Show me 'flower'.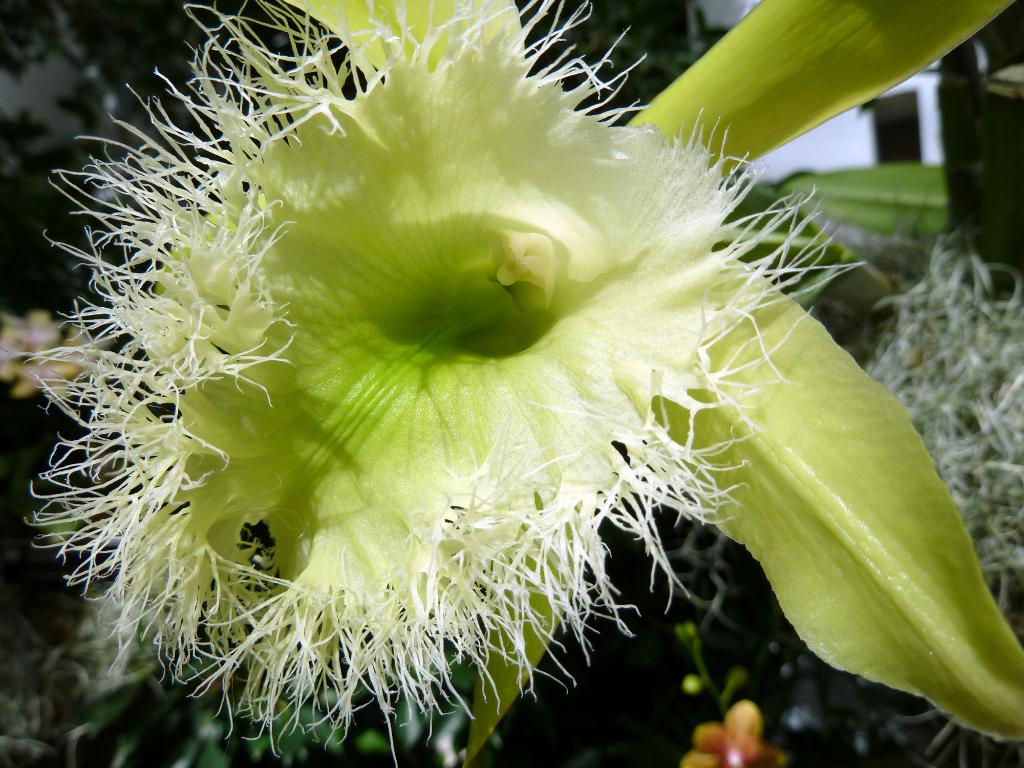
'flower' is here: bbox=[0, 0, 1023, 767].
